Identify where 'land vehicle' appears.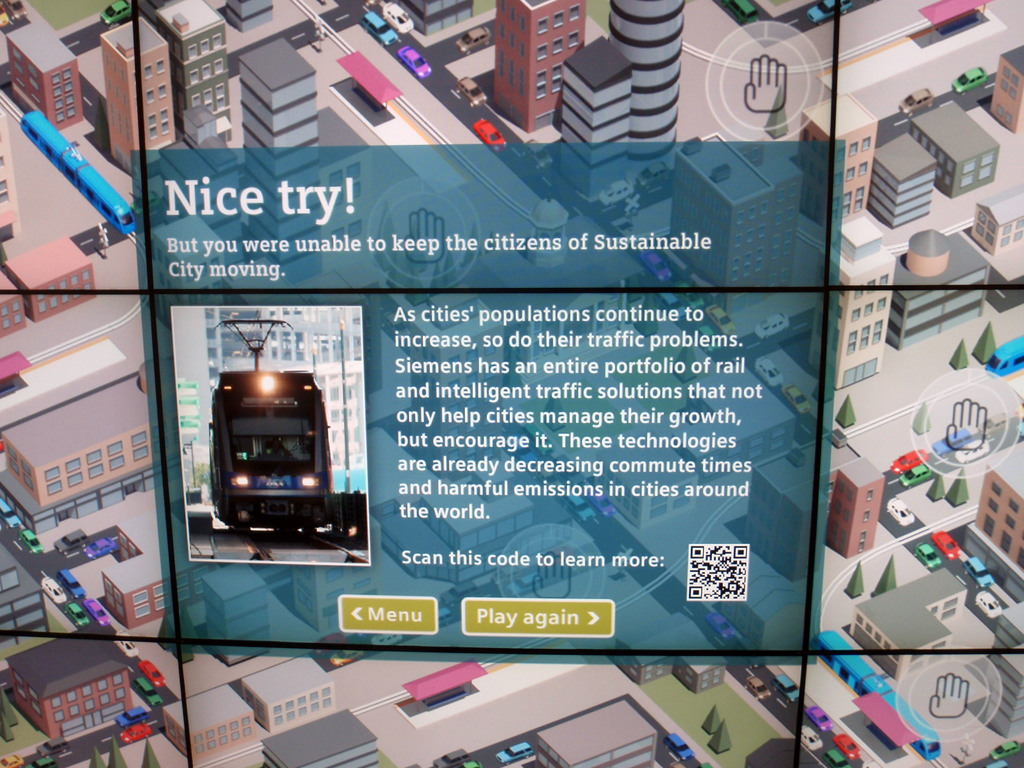
Appears at bbox=[829, 752, 847, 767].
